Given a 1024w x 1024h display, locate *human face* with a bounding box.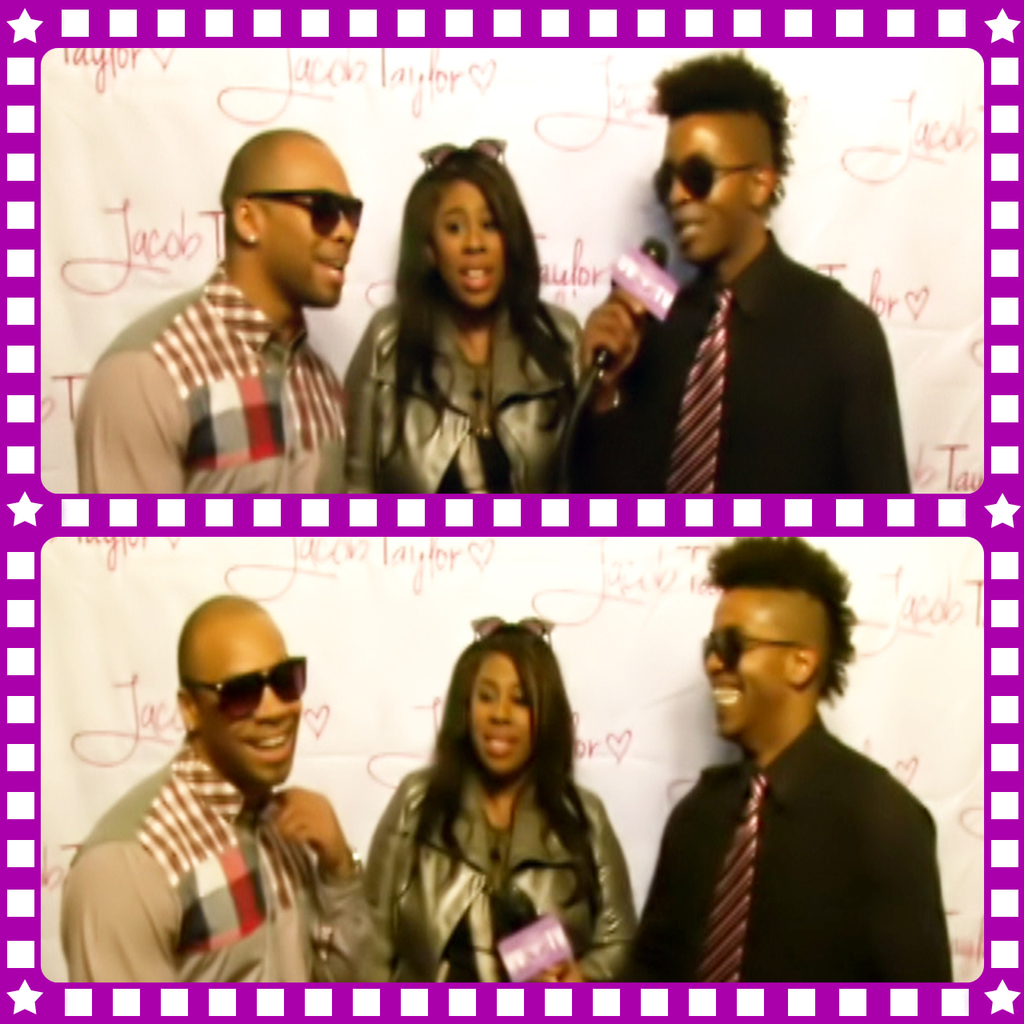
Located: rect(646, 123, 740, 266).
